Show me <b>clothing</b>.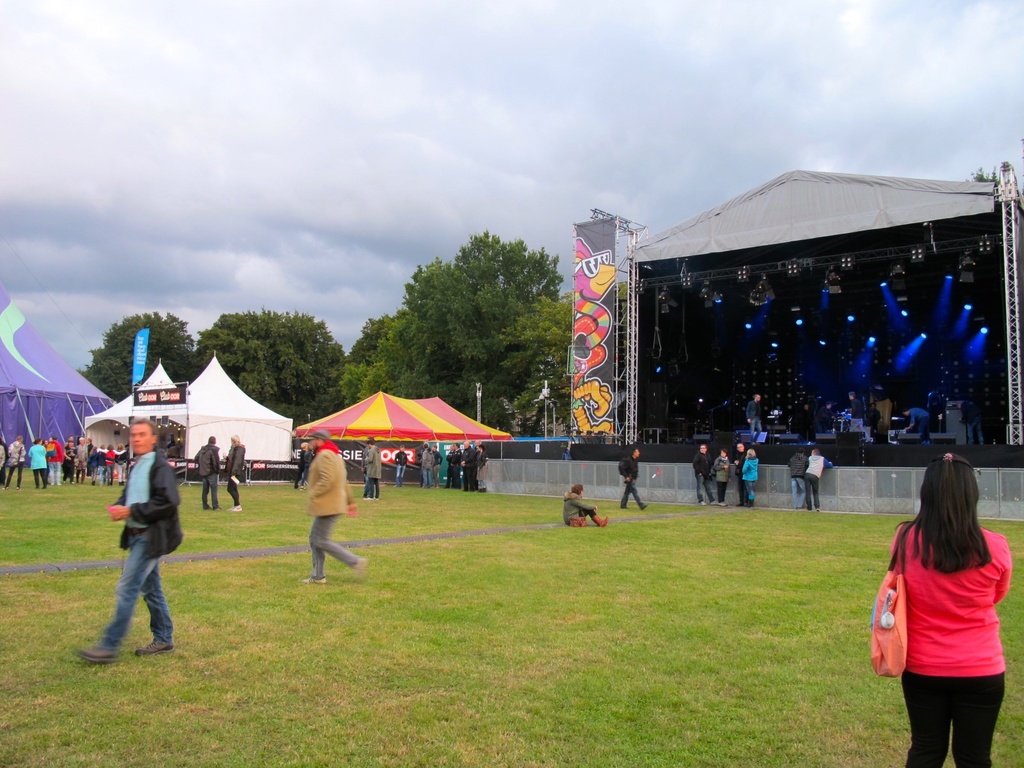
<b>clothing</b> is here: <bbox>881, 540, 1002, 757</bbox>.
